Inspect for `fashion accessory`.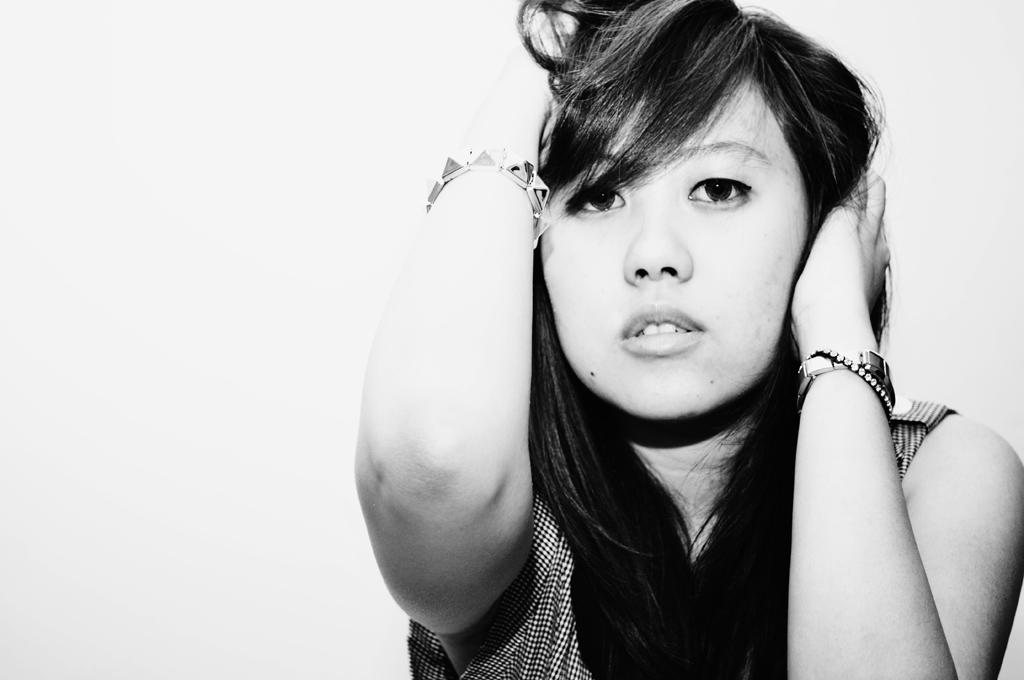
Inspection: 426:142:553:240.
